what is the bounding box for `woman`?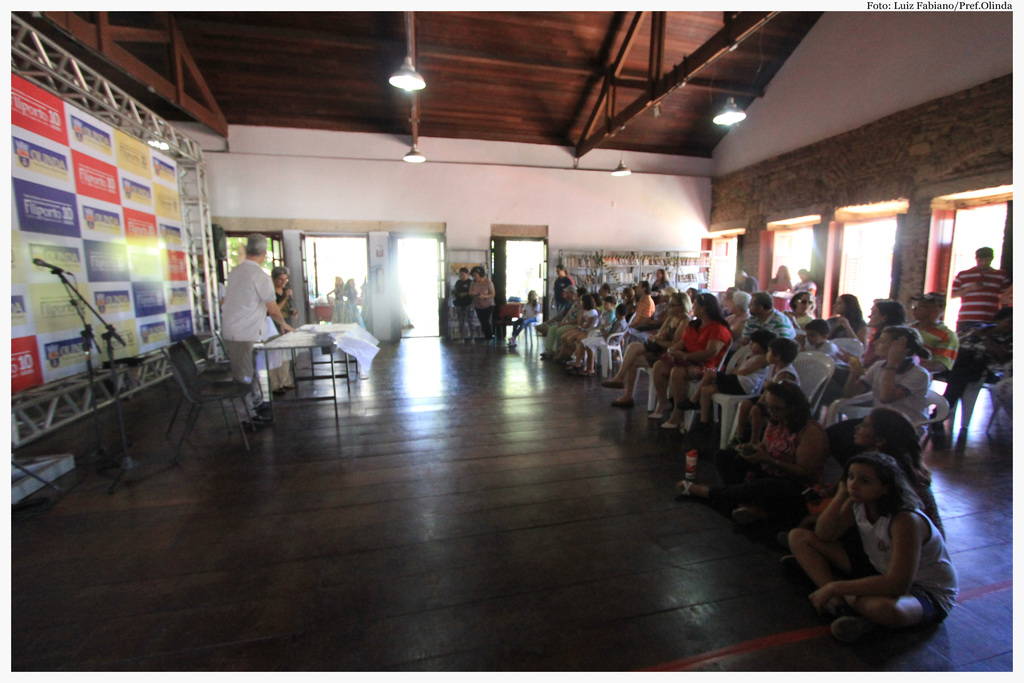
[left=647, top=292, right=732, bottom=429].
